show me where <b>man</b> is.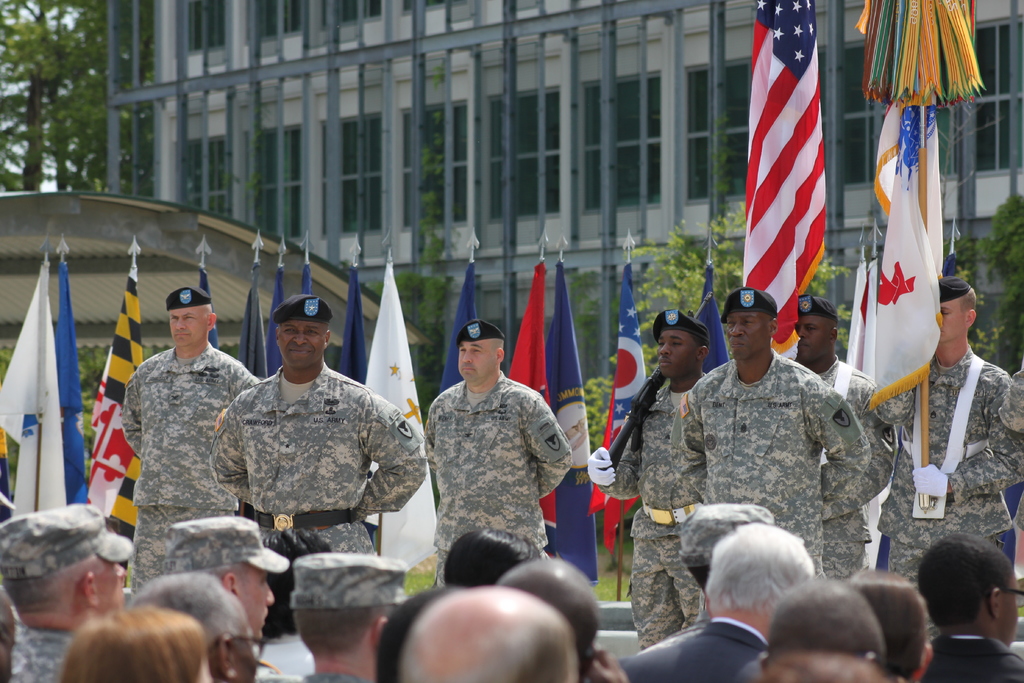
<b>man</b> is at x1=125, y1=568, x2=261, y2=682.
